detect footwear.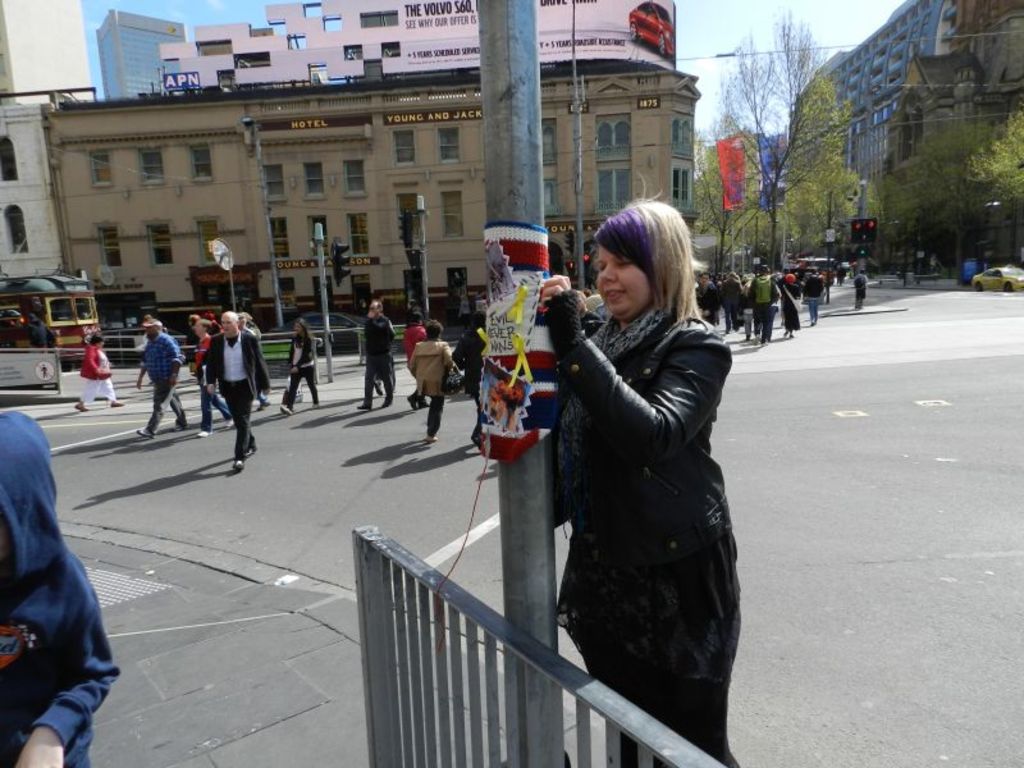
Detected at {"x1": 428, "y1": 431, "x2": 436, "y2": 440}.
